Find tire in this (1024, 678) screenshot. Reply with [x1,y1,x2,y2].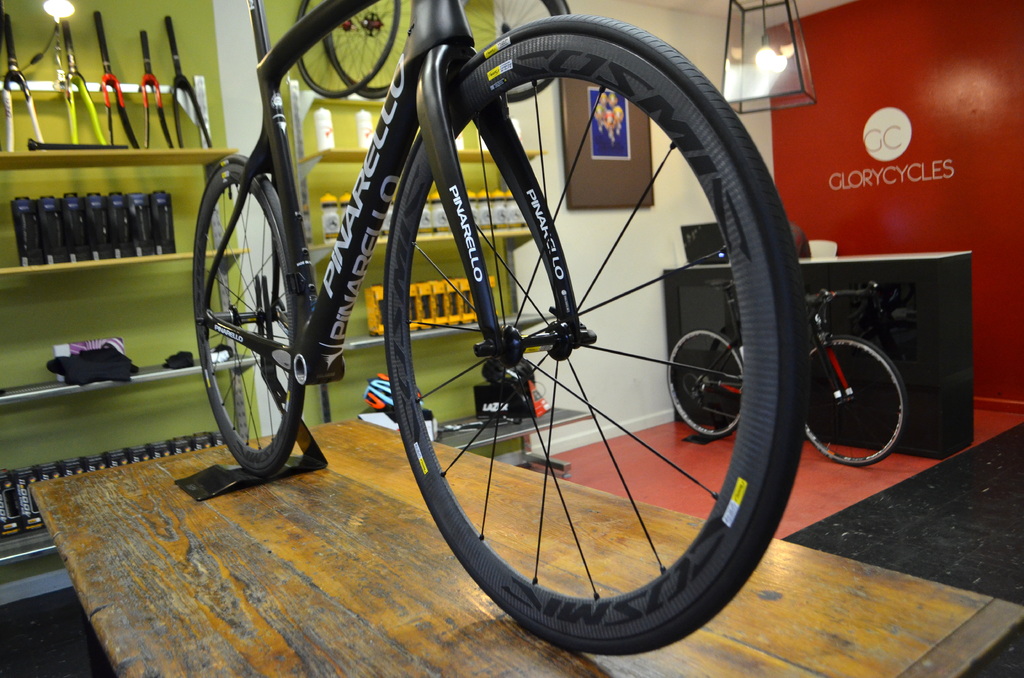
[296,0,399,97].
